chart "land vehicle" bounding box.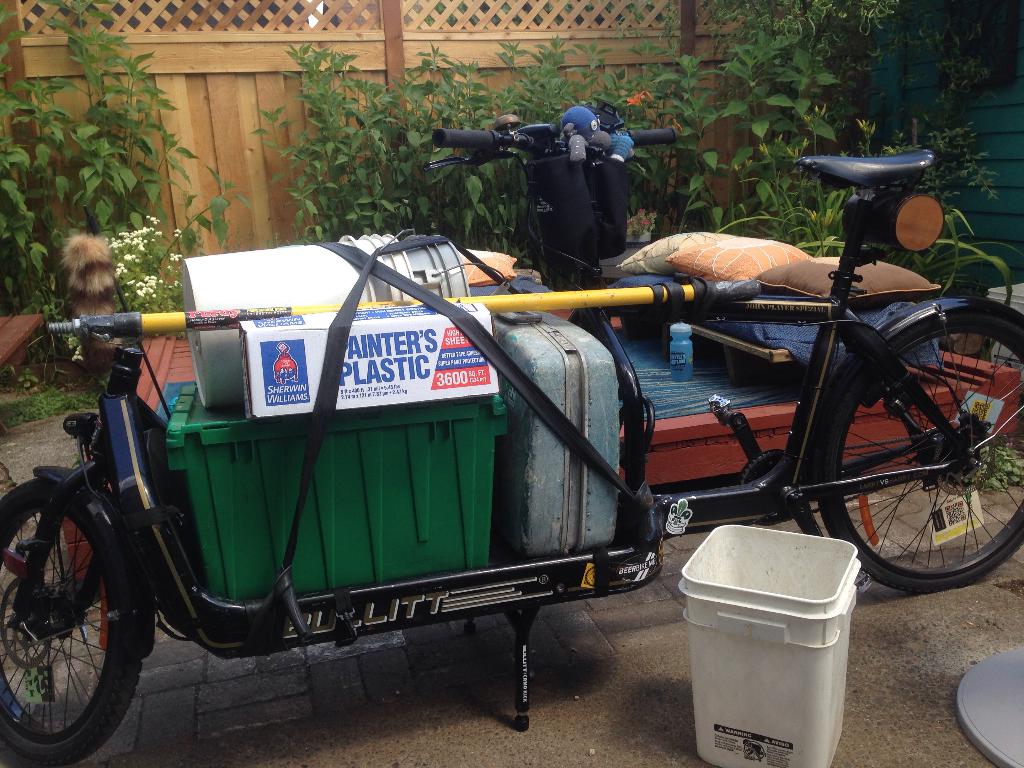
Charted: (16, 155, 915, 740).
